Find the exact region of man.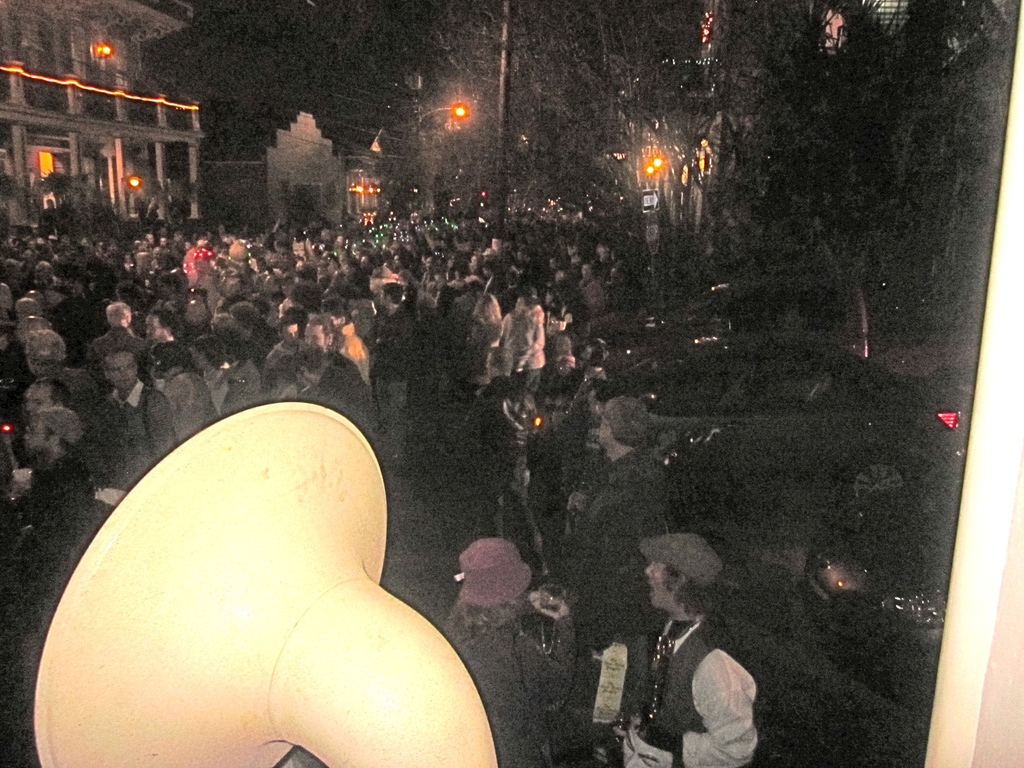
Exact region: l=99, t=346, r=172, b=483.
